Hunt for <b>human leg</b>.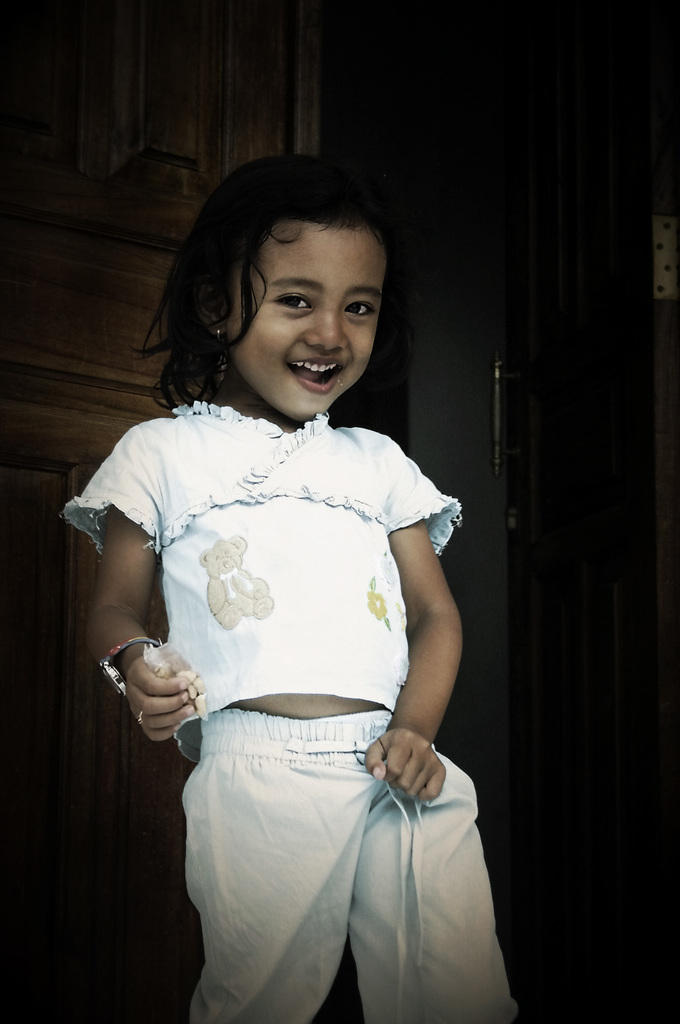
Hunted down at rect(359, 783, 502, 1014).
